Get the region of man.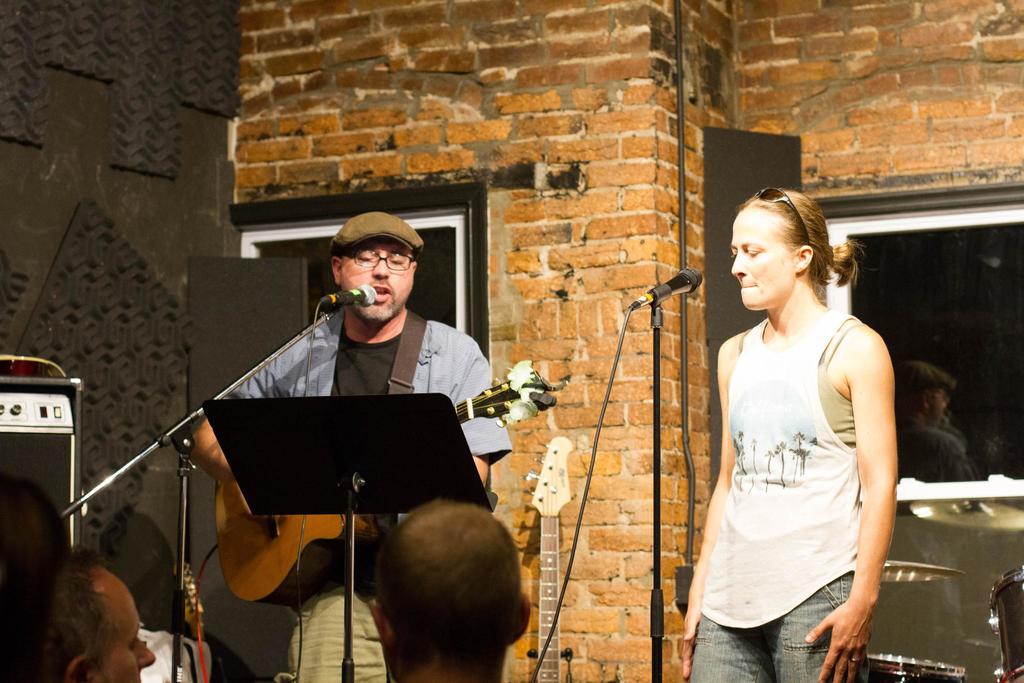
box(0, 546, 155, 682).
